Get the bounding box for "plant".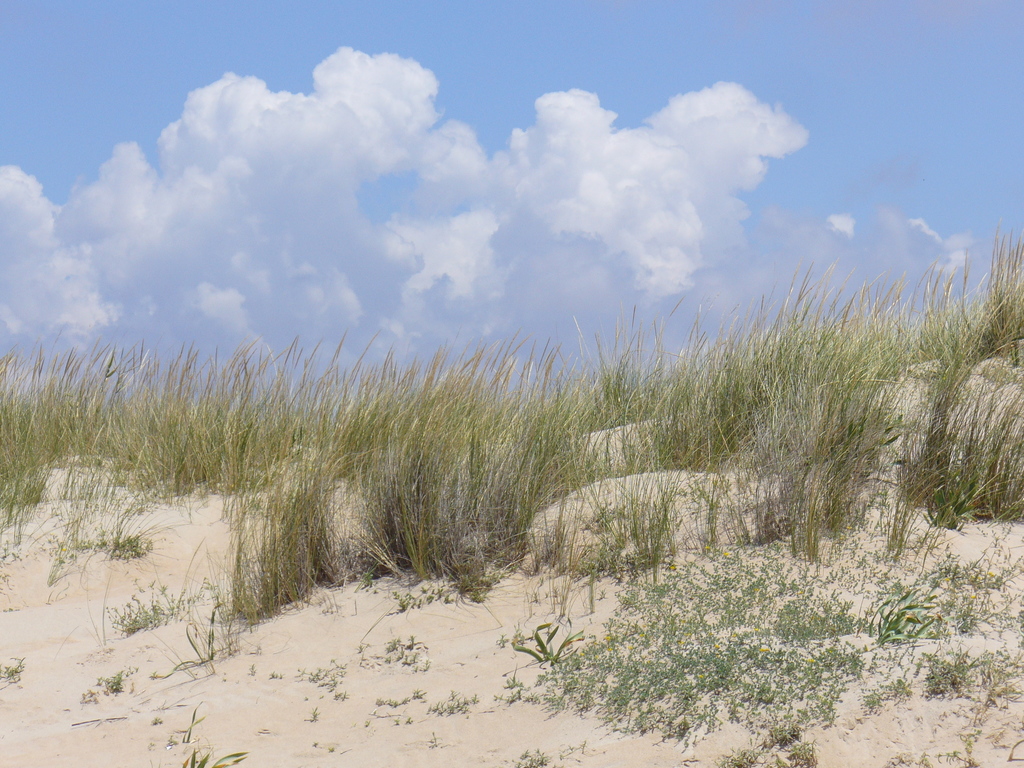
(0,650,39,683).
